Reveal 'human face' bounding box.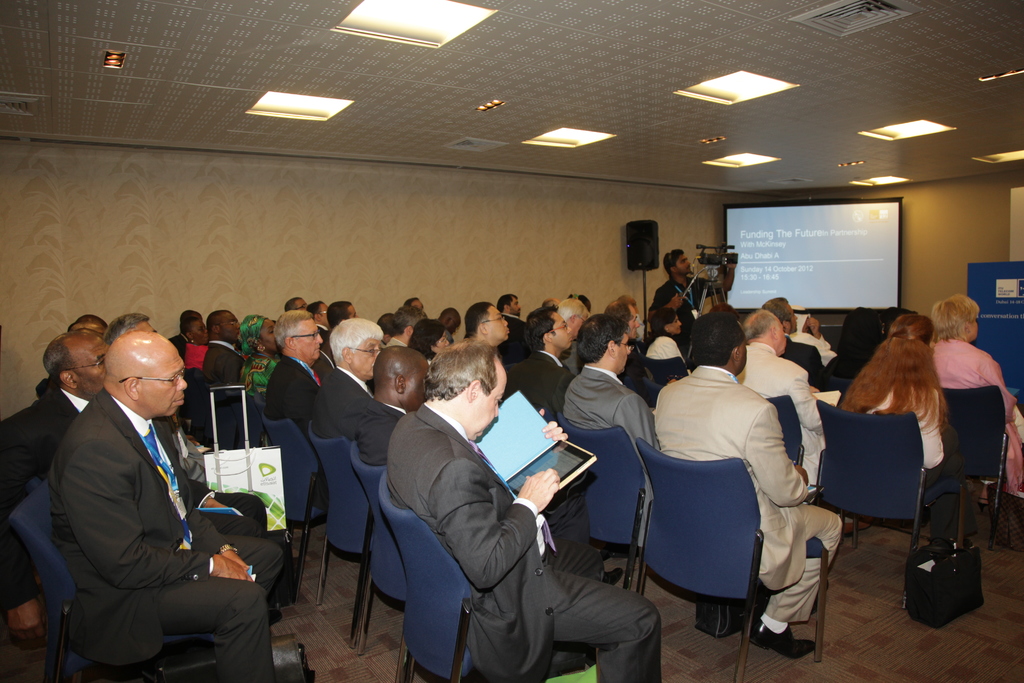
Revealed: <box>473,364,509,436</box>.
